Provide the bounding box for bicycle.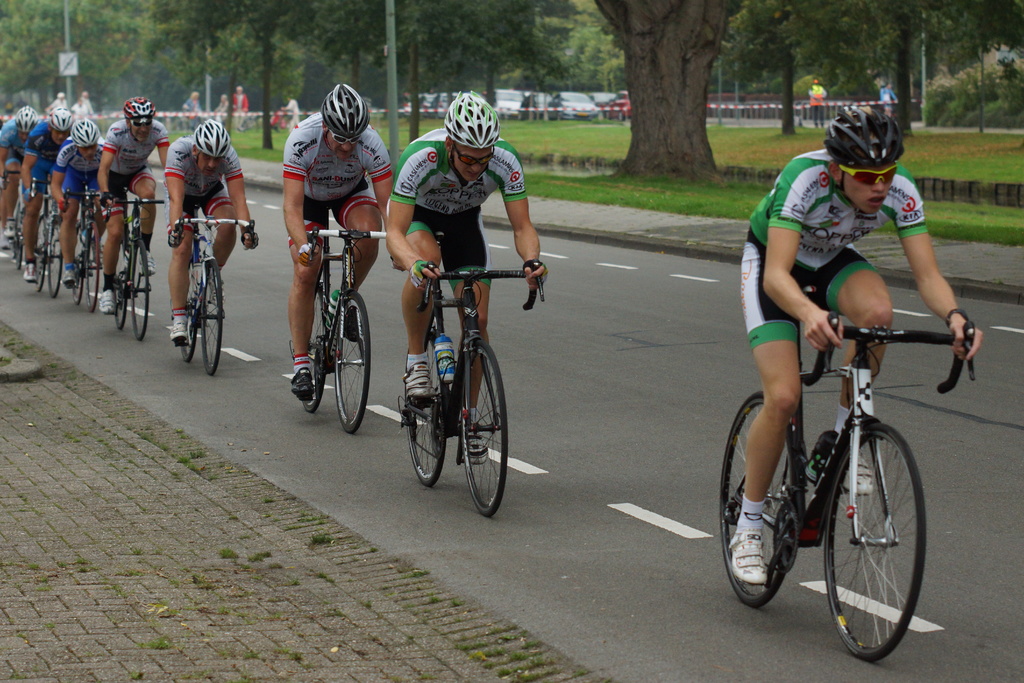
<region>399, 231, 546, 519</region>.
